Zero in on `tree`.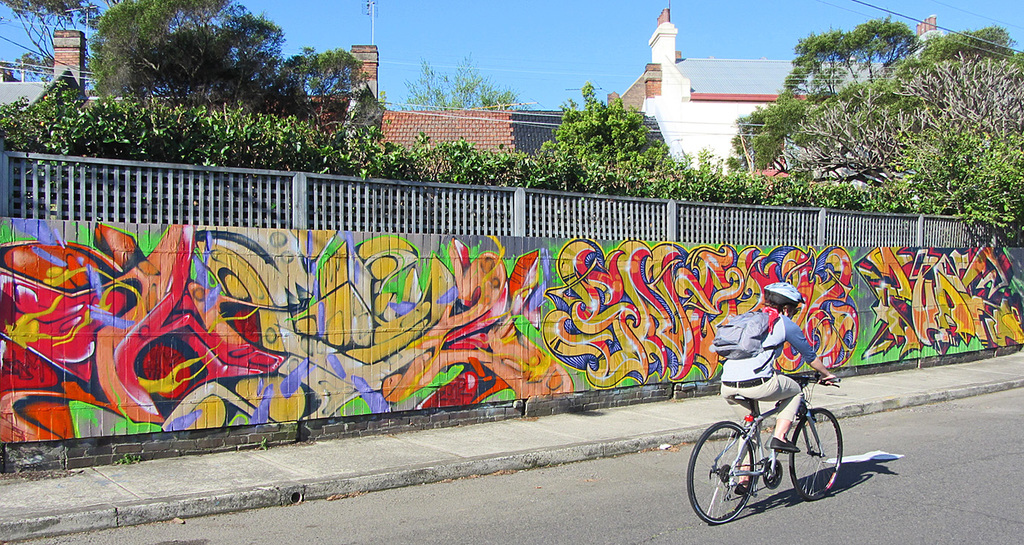
Zeroed in: (x1=718, y1=13, x2=1012, y2=225).
